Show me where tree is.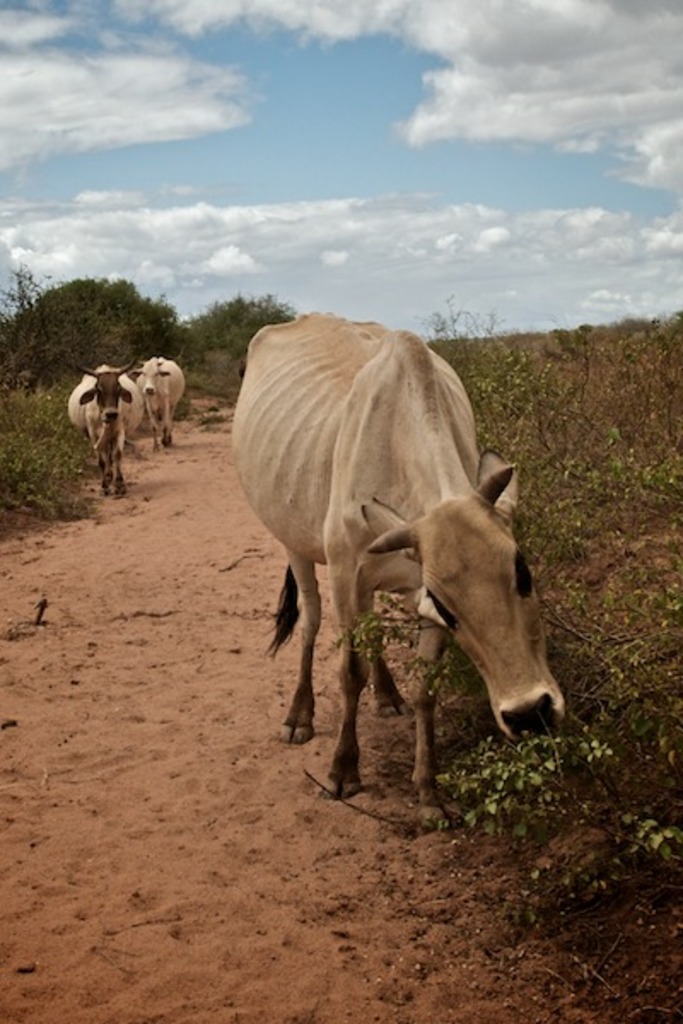
tree is at {"left": 190, "top": 294, "right": 309, "bottom": 386}.
